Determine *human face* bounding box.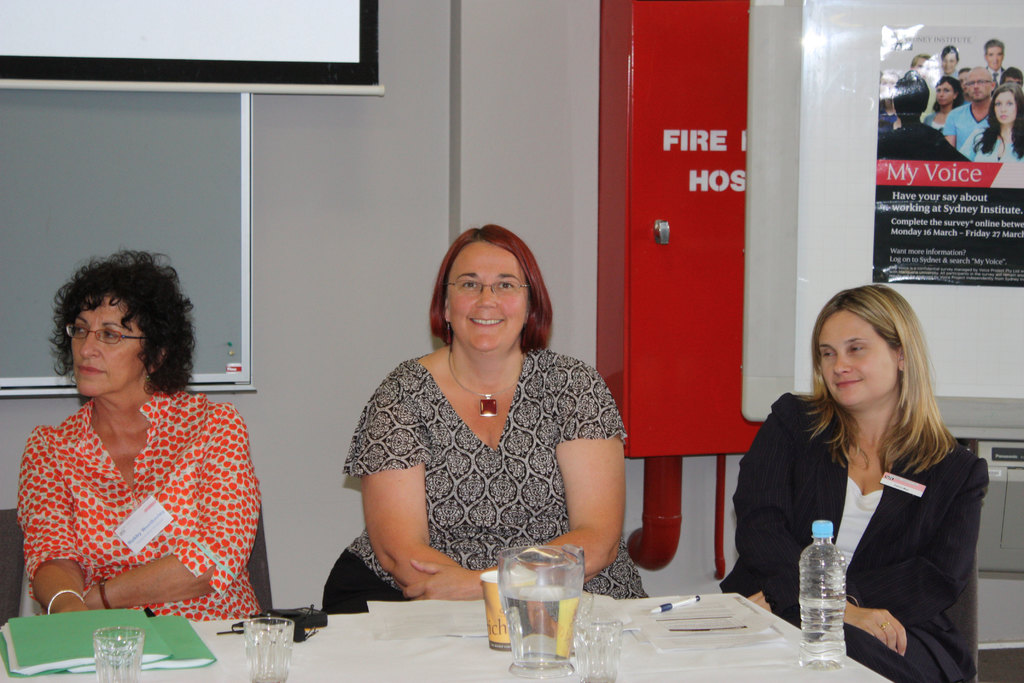
Determined: {"left": 820, "top": 313, "right": 896, "bottom": 407}.
